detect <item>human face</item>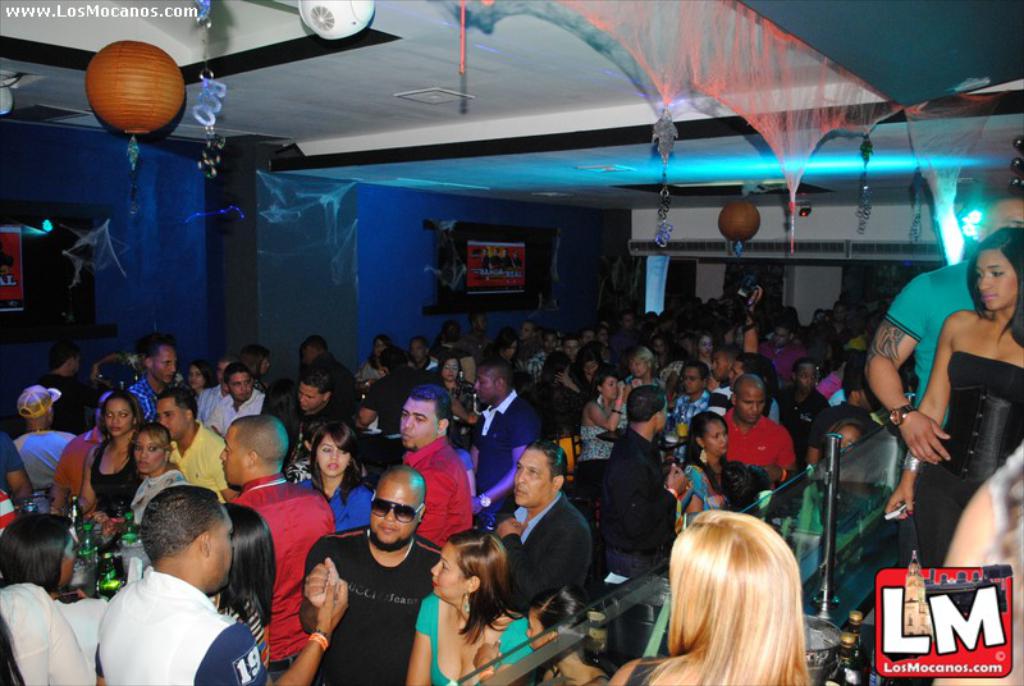
<region>157, 403, 180, 439</region>
